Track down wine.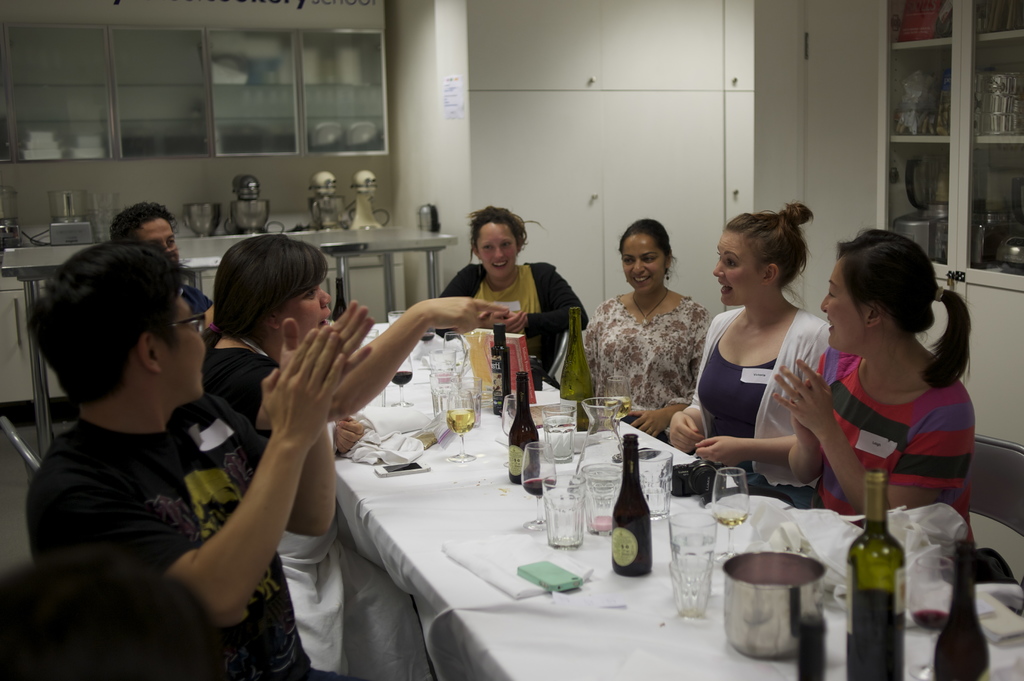
Tracked to (483,314,516,408).
